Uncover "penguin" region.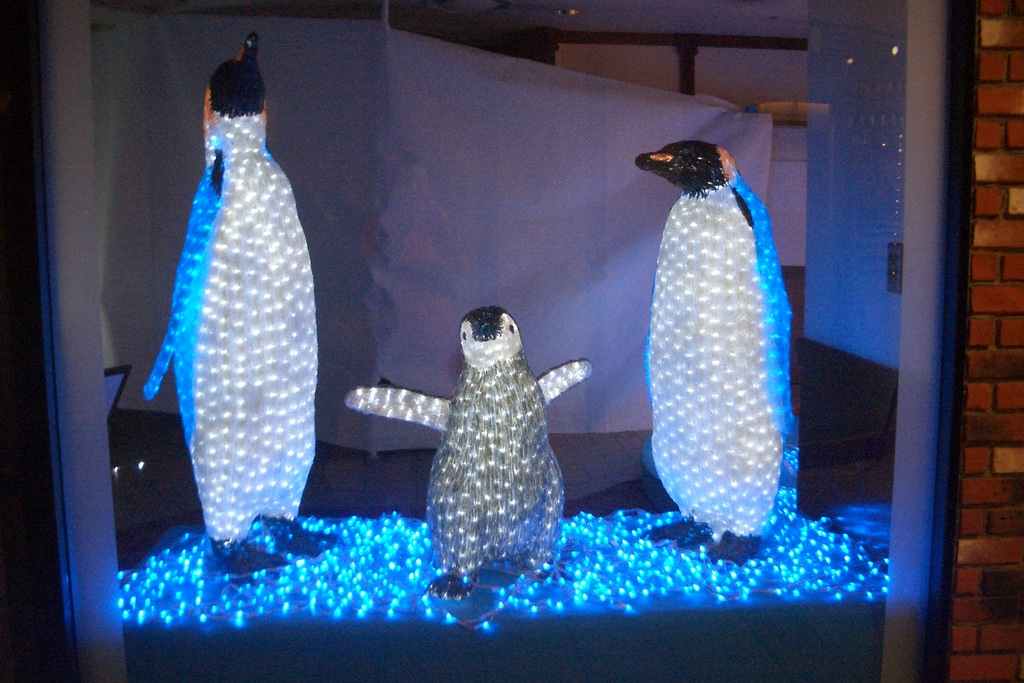
Uncovered: region(339, 303, 595, 601).
